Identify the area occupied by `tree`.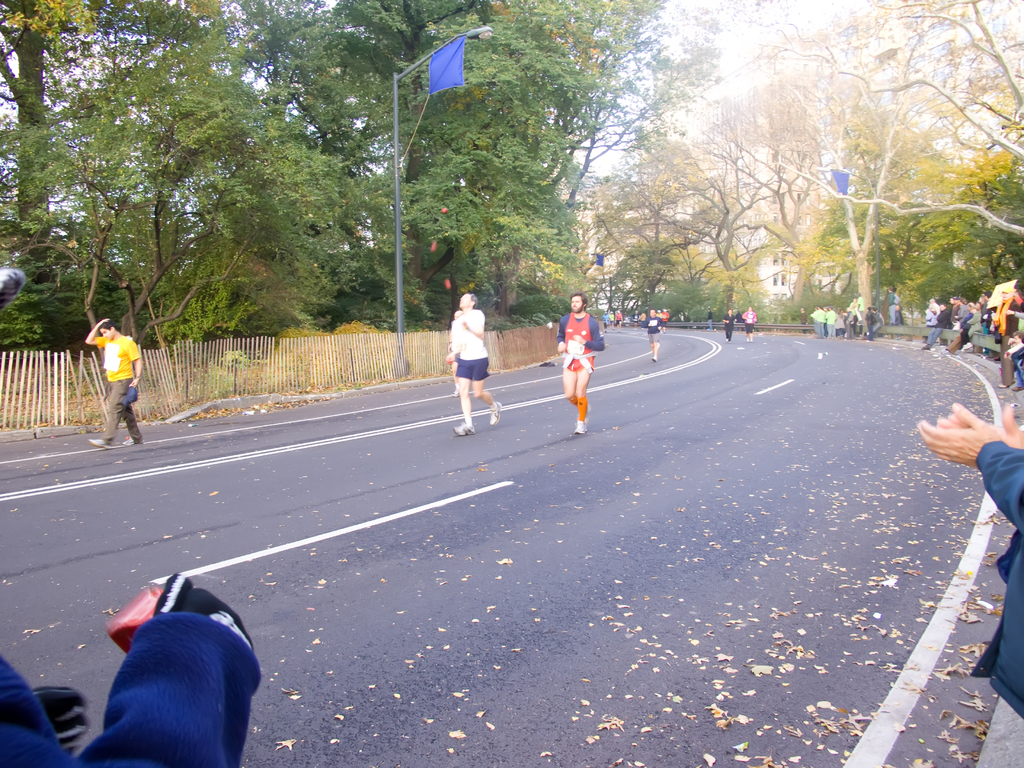
Area: (x1=729, y1=97, x2=988, y2=318).
